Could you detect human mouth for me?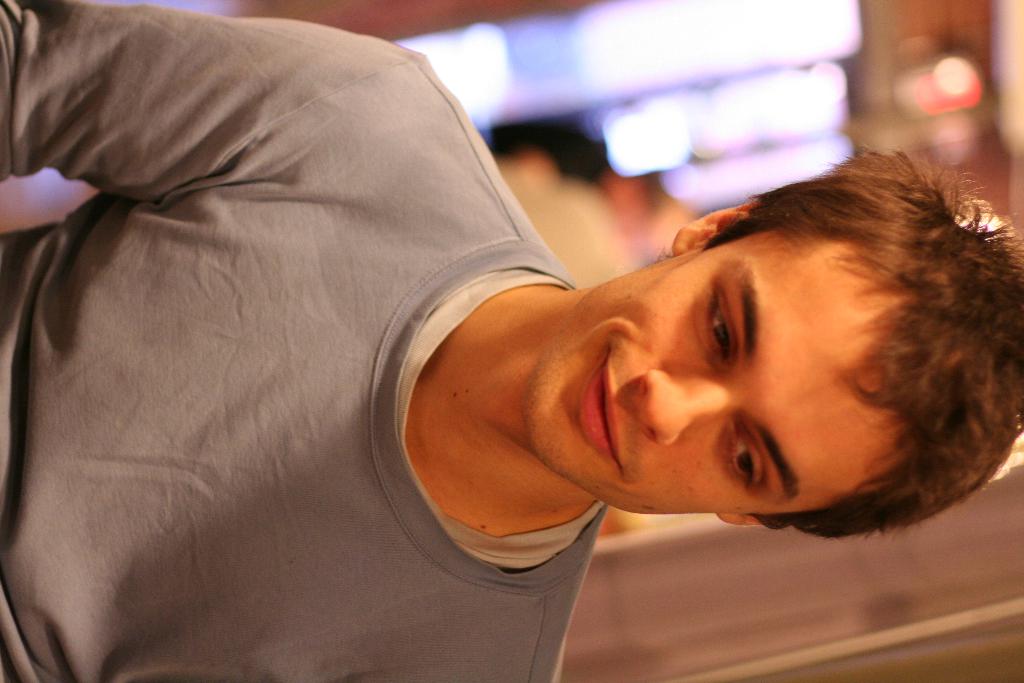
Detection result: <bbox>580, 347, 620, 473</bbox>.
